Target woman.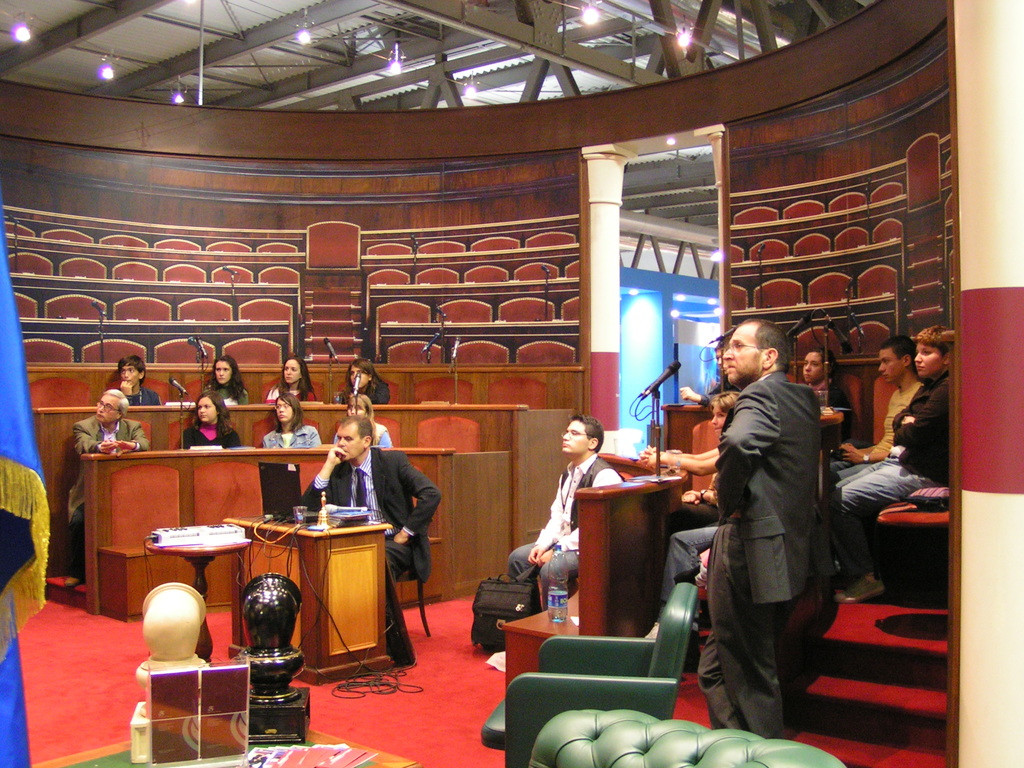
Target region: l=175, t=394, r=262, b=449.
